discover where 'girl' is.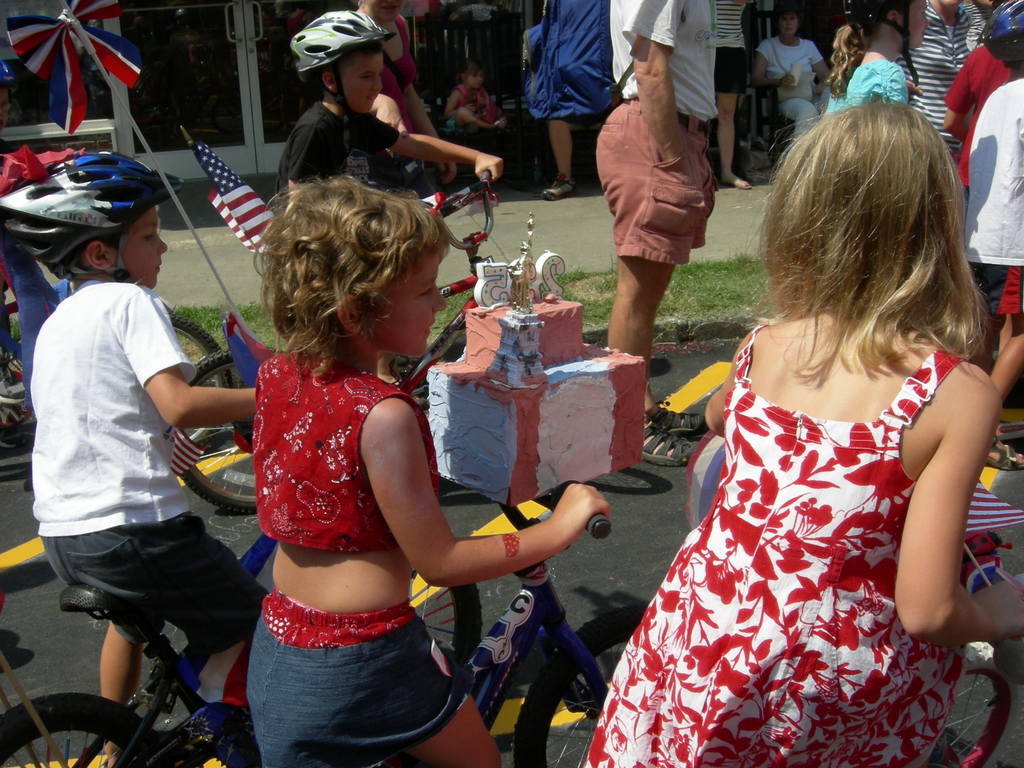
Discovered at {"x1": 248, "y1": 175, "x2": 610, "y2": 767}.
